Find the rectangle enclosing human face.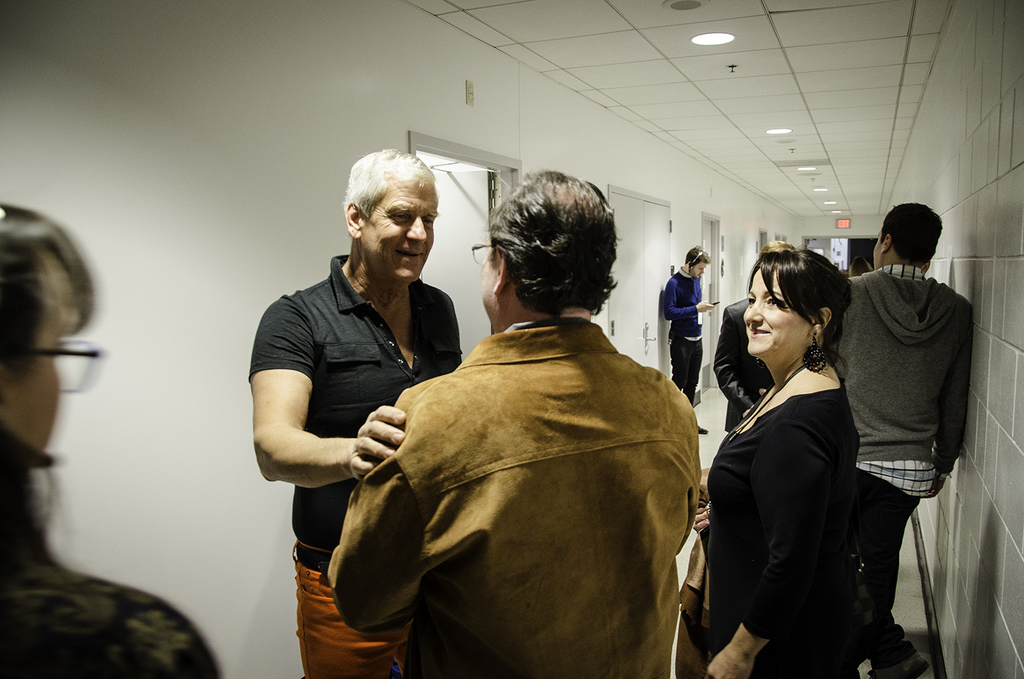
left=4, top=277, right=71, bottom=456.
